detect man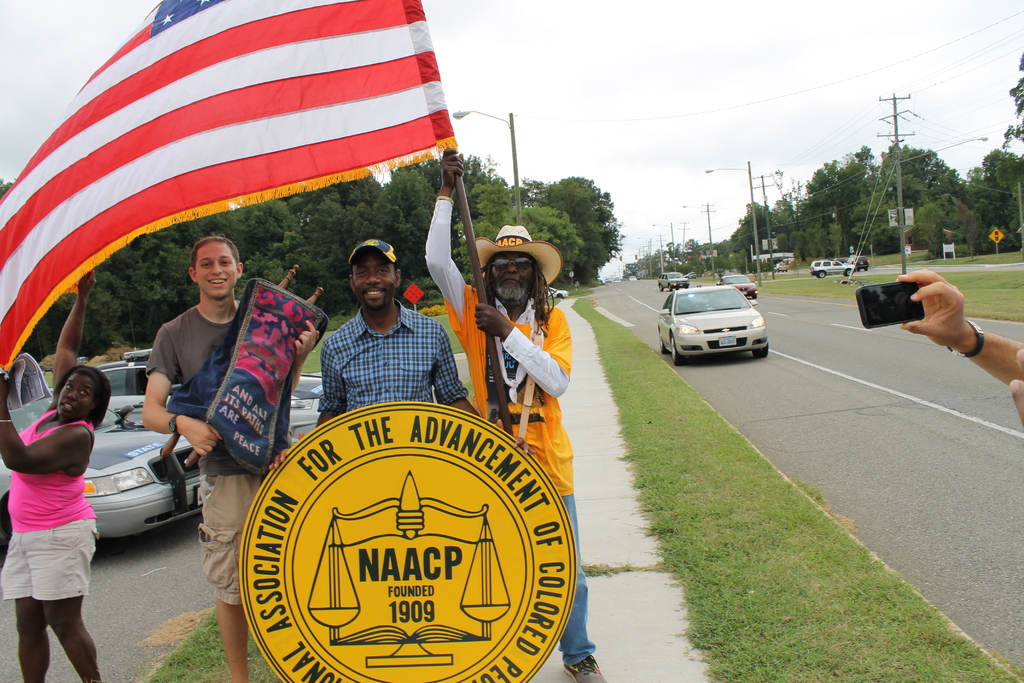
(x1=269, y1=238, x2=485, y2=469)
